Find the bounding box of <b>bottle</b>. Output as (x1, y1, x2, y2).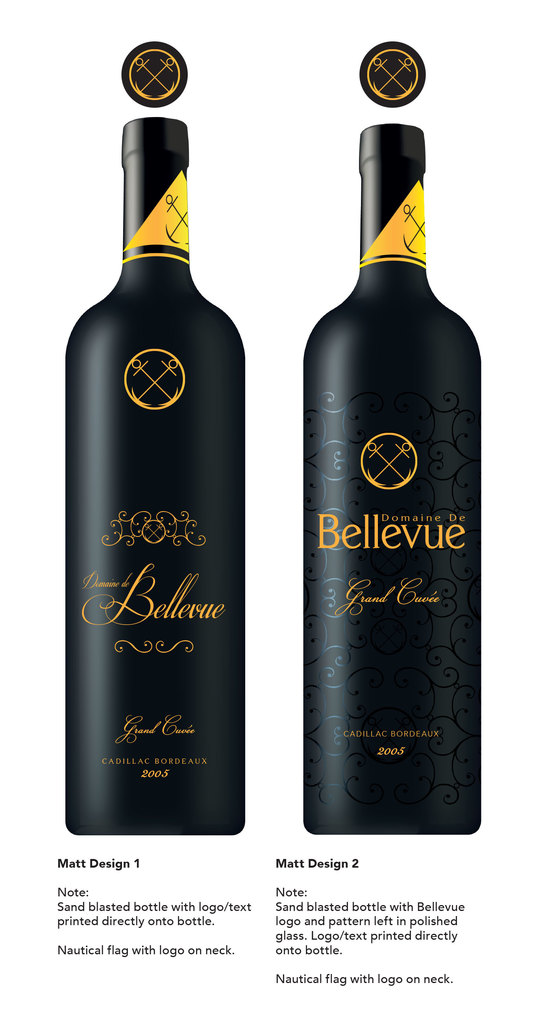
(299, 124, 481, 837).
